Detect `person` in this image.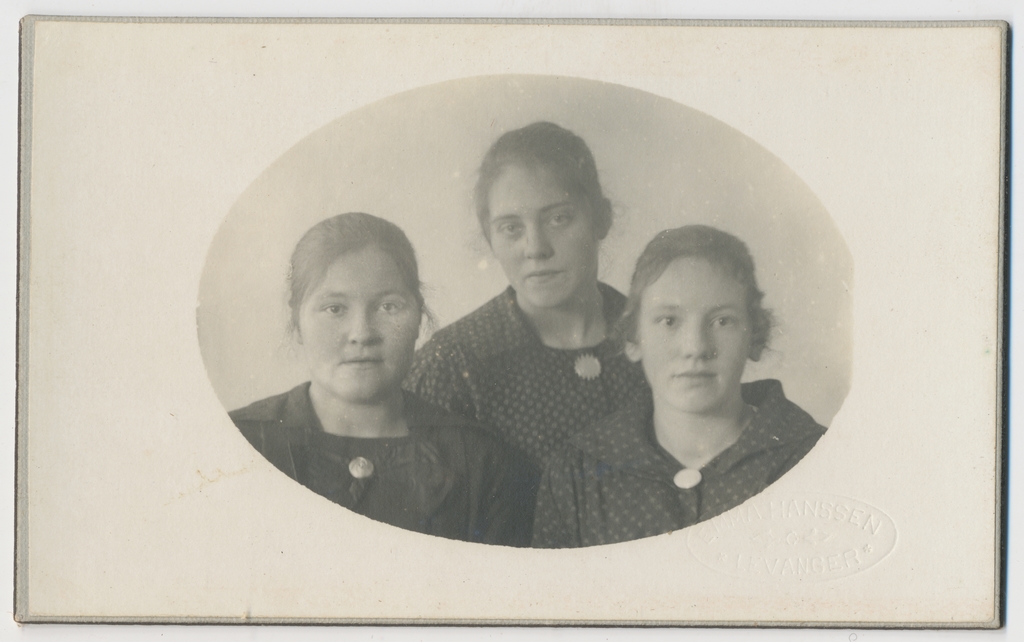
Detection: {"x1": 225, "y1": 212, "x2": 543, "y2": 546}.
